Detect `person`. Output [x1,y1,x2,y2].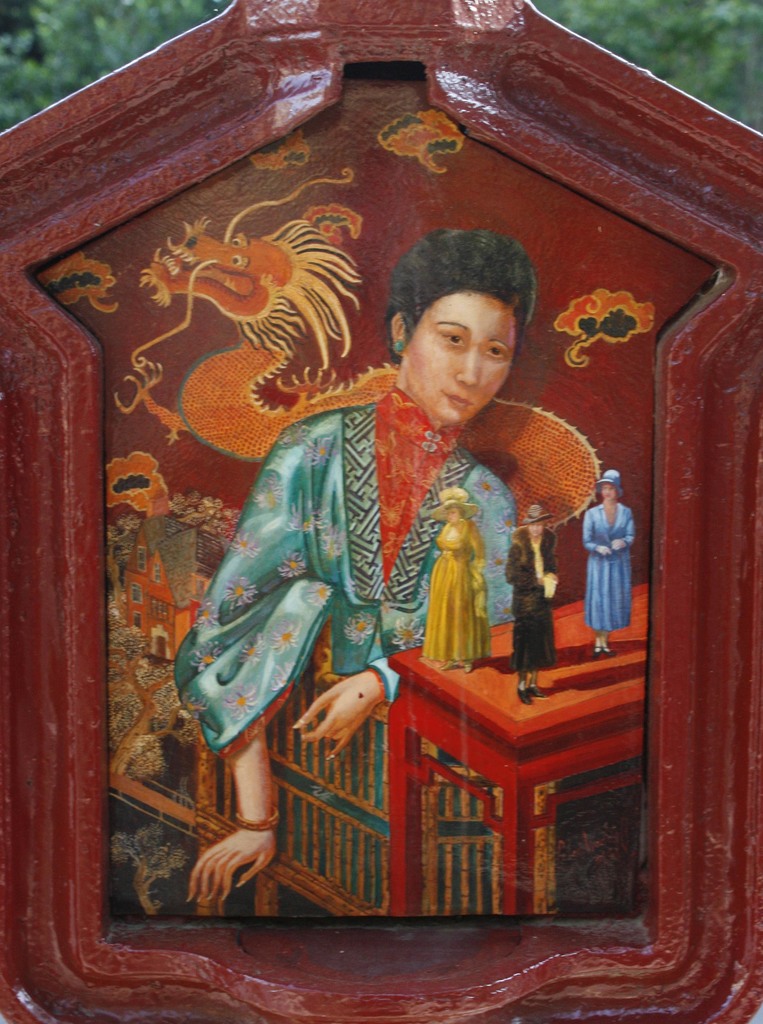
[423,483,495,669].
